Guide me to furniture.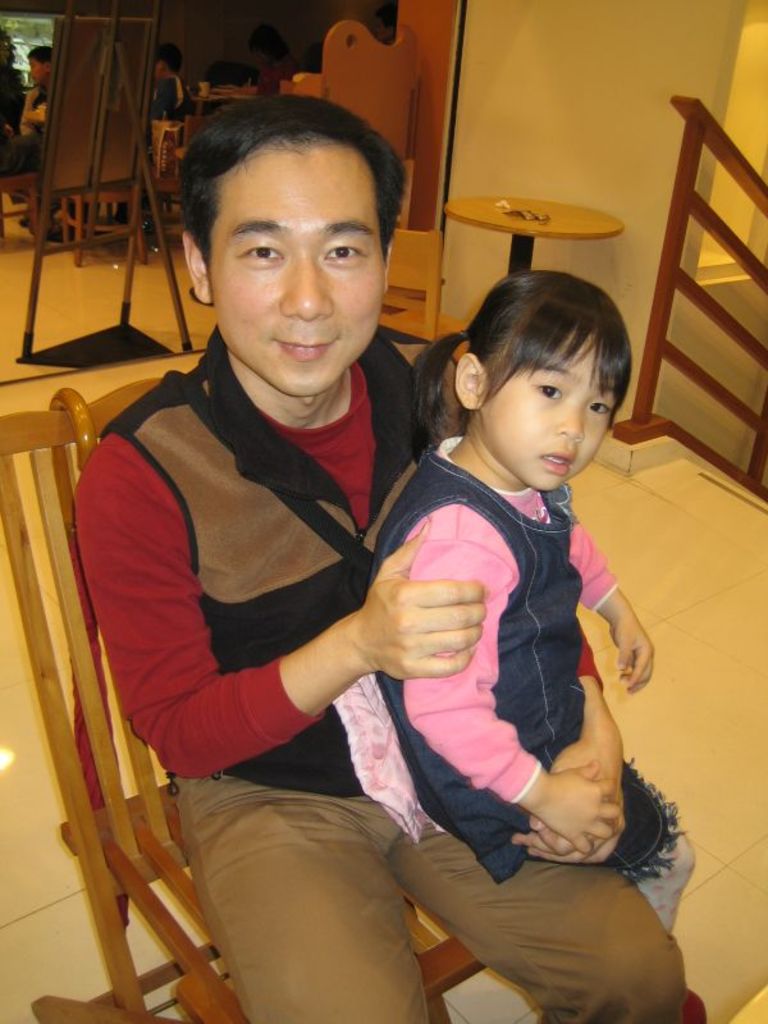
Guidance: BBox(445, 196, 625, 275).
